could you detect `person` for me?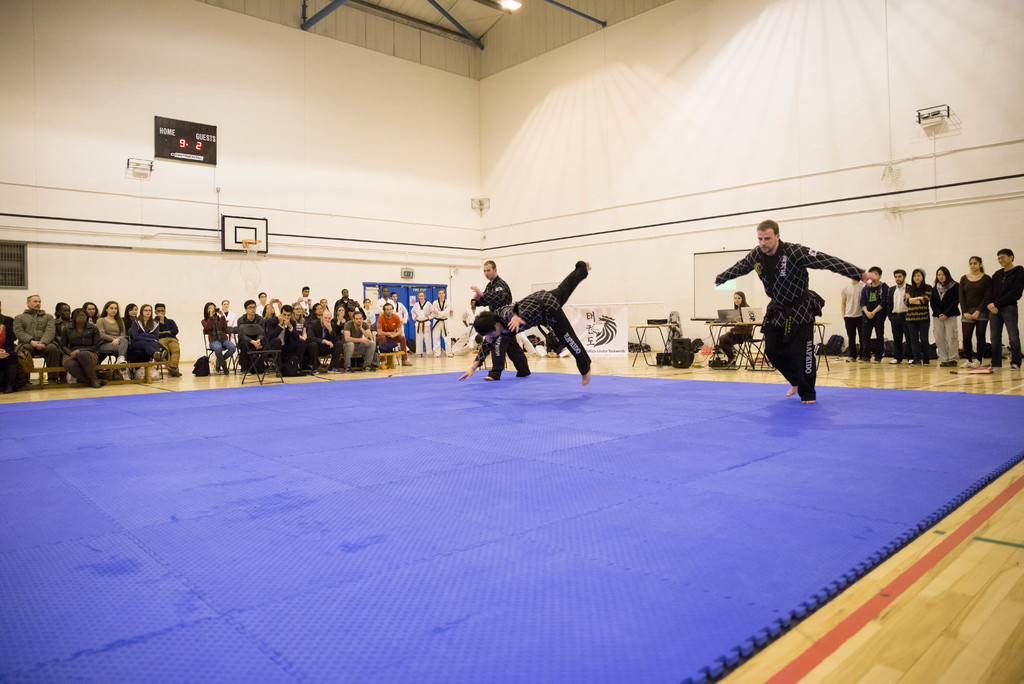
Detection result: 957:254:988:366.
